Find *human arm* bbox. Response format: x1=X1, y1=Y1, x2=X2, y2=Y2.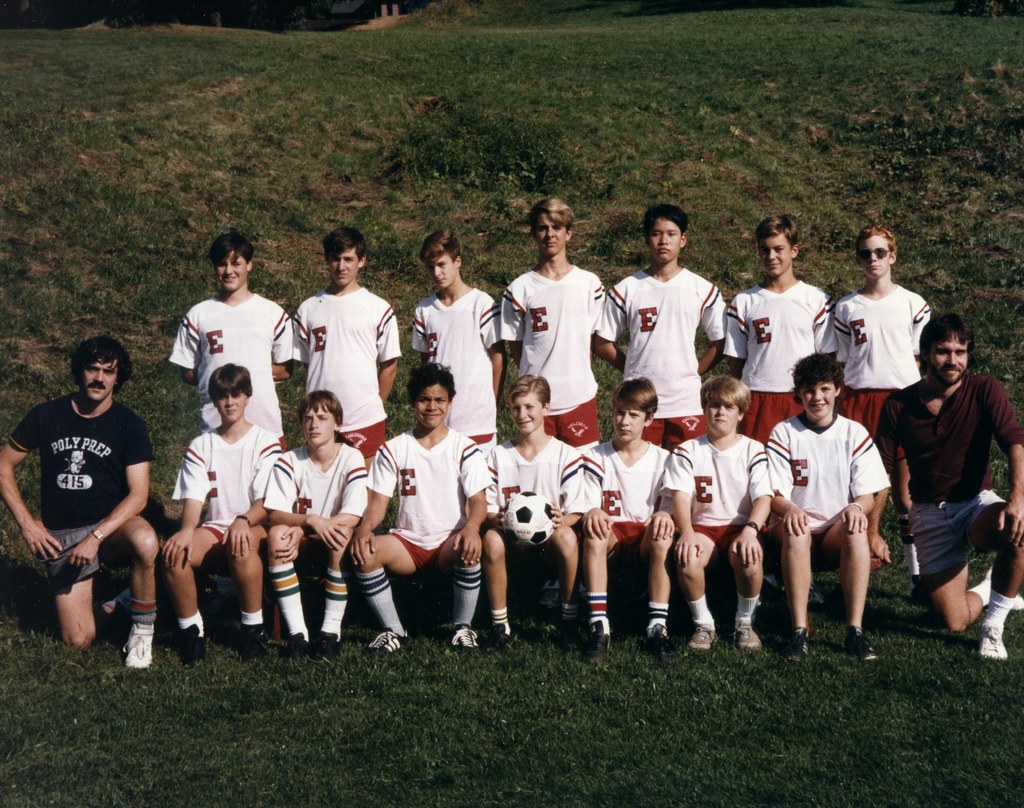
x1=373, y1=307, x2=404, y2=405.
